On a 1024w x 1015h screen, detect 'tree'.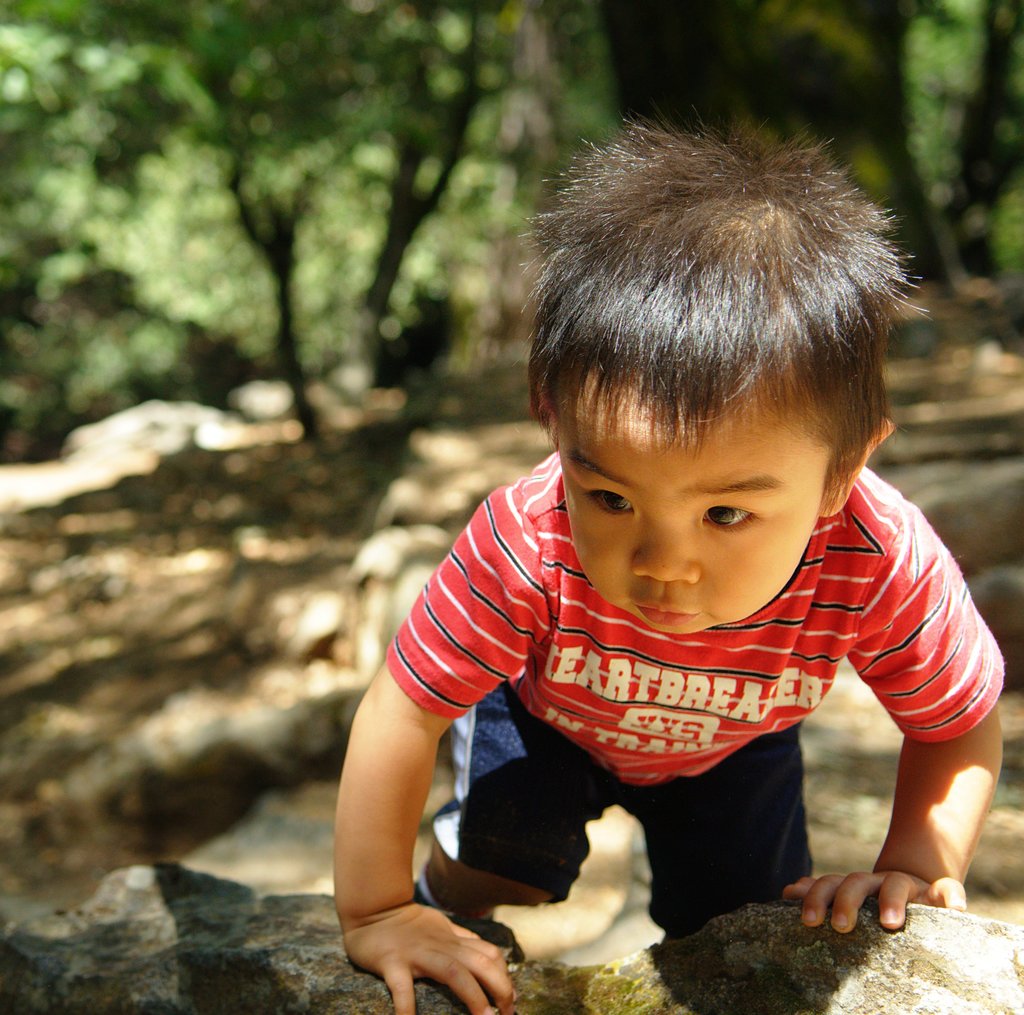
select_region(34, 3, 431, 443).
